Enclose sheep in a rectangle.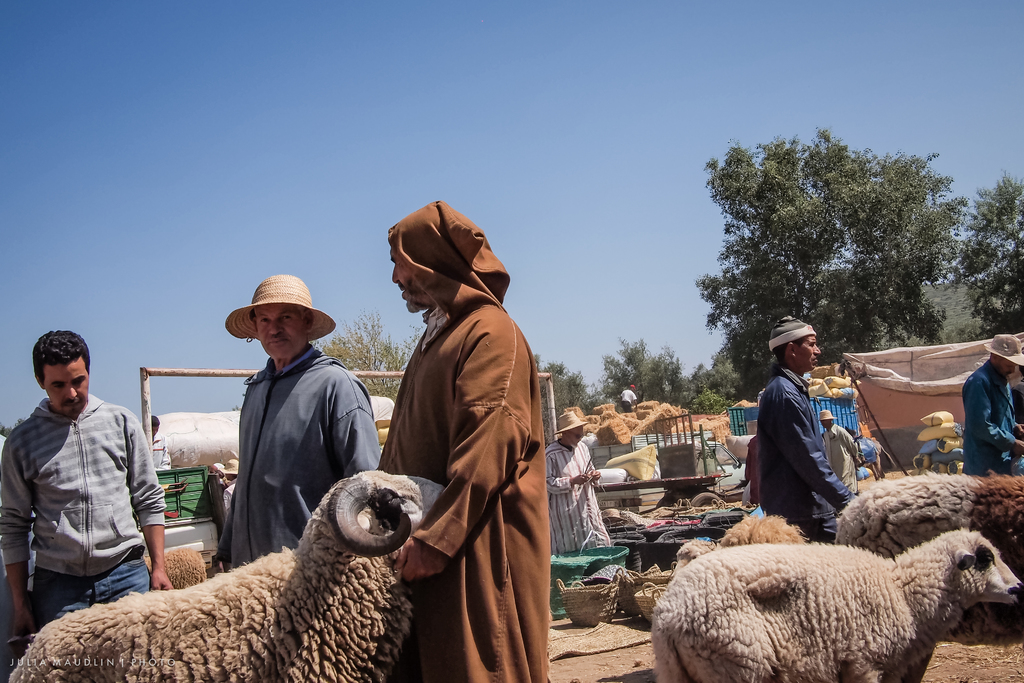
[829,470,1023,556].
